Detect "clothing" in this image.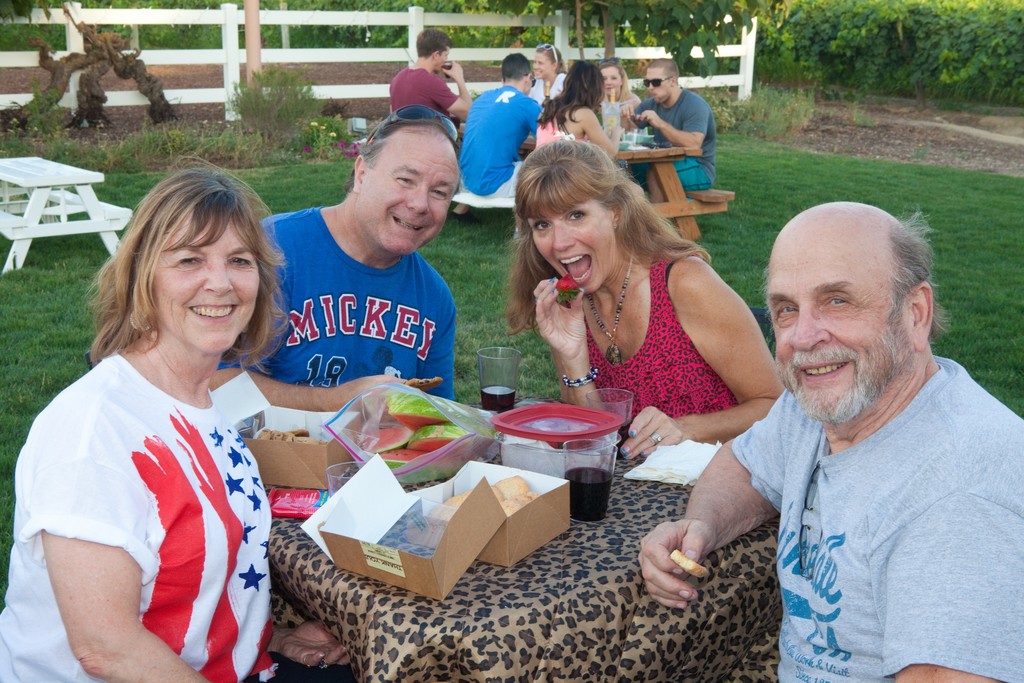
Detection: box=[220, 204, 460, 402].
